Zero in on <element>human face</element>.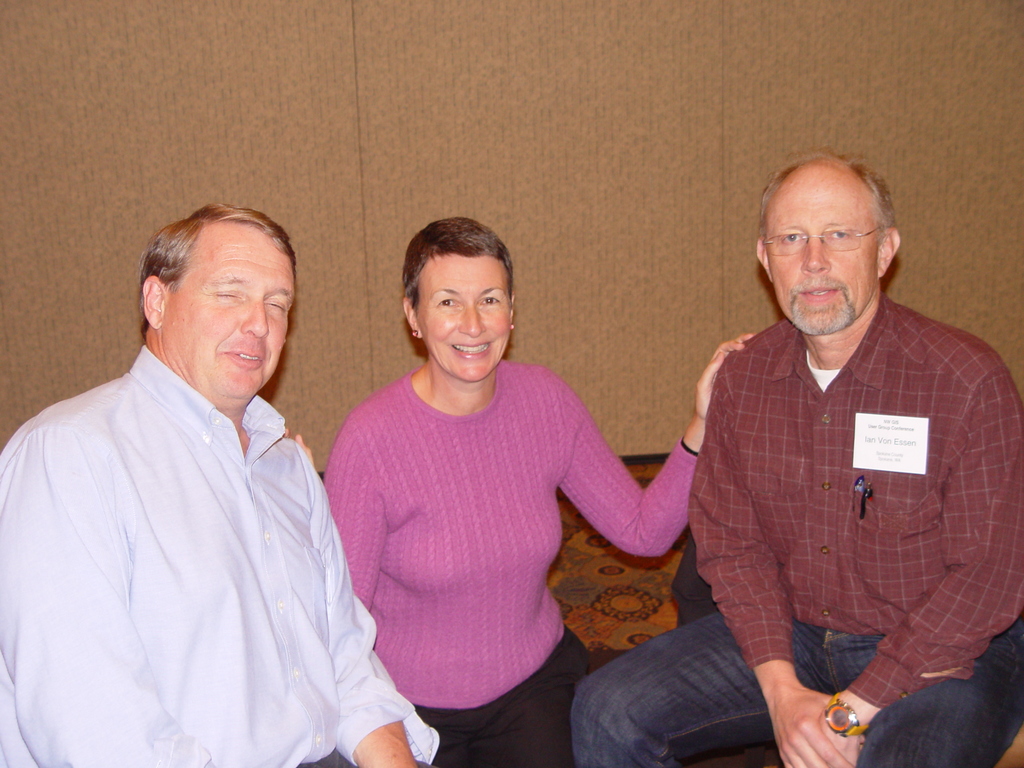
Zeroed in: bbox=[763, 164, 880, 337].
